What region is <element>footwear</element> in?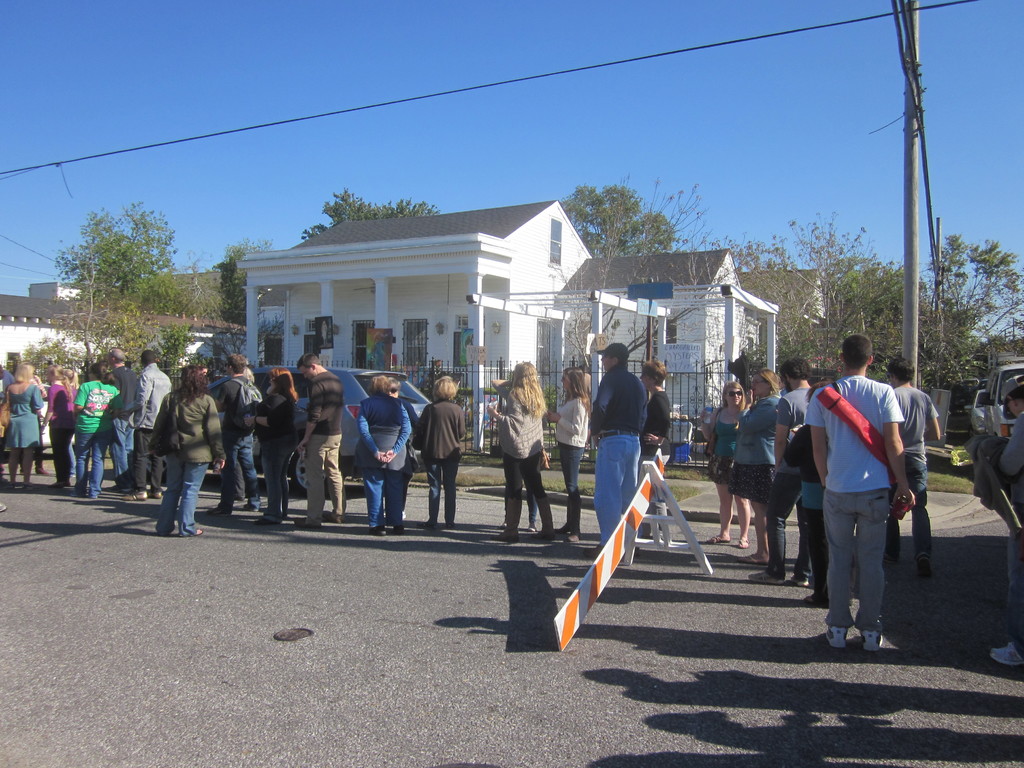
detection(747, 570, 780, 585).
